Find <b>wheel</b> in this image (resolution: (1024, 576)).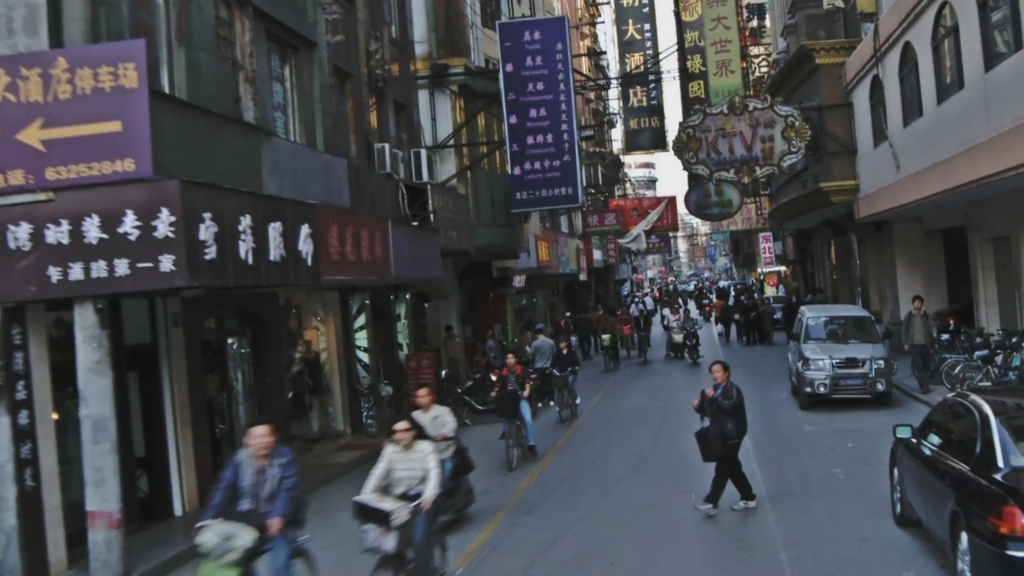
[626,332,628,360].
